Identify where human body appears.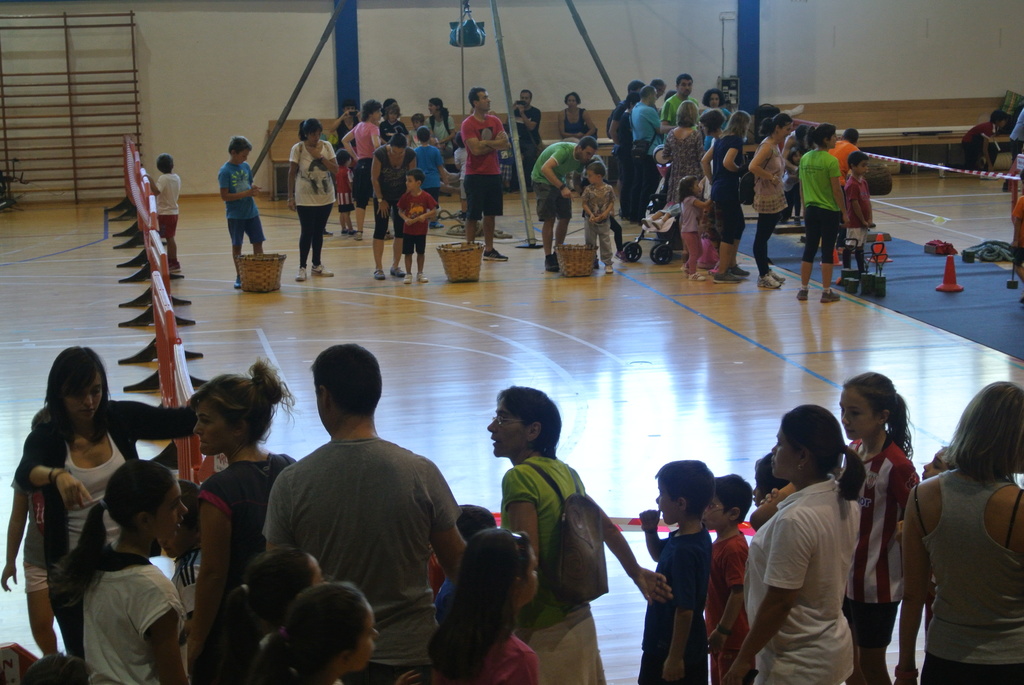
Appears at crop(531, 142, 589, 269).
